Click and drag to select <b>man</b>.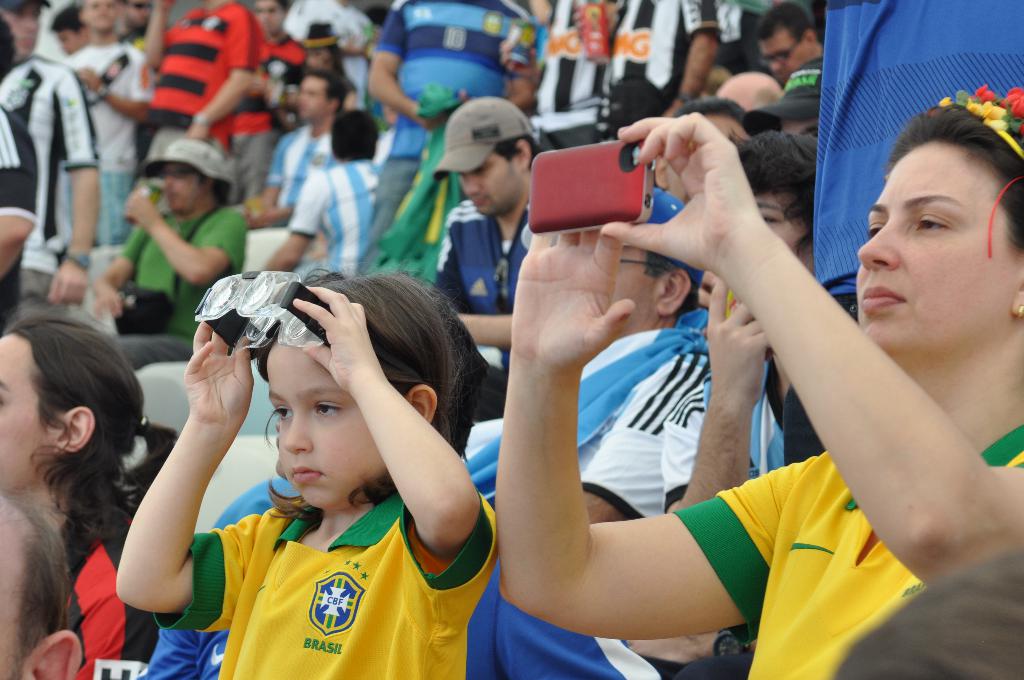
Selection: bbox=[0, 0, 98, 324].
